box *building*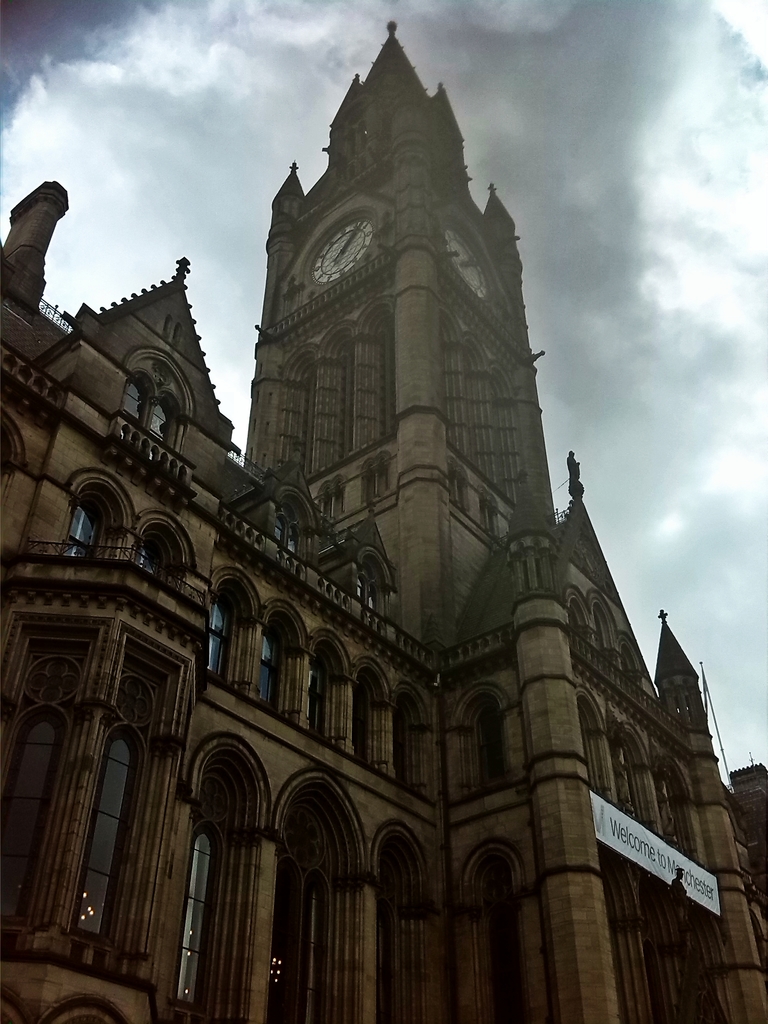
l=0, t=13, r=767, b=1023
